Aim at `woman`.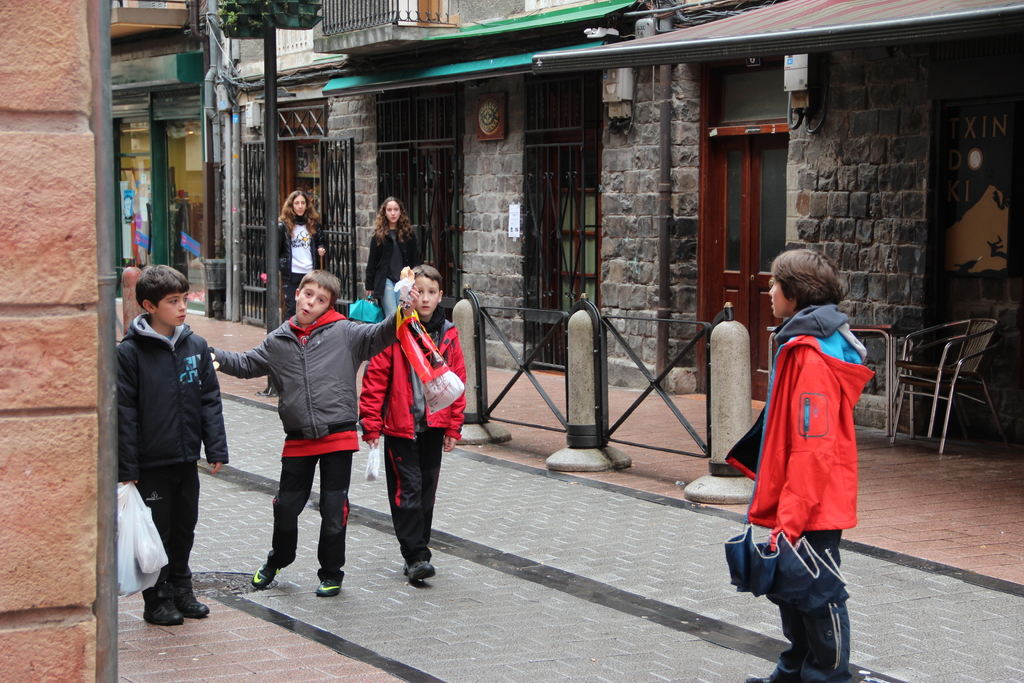
Aimed at select_region(356, 190, 433, 342).
